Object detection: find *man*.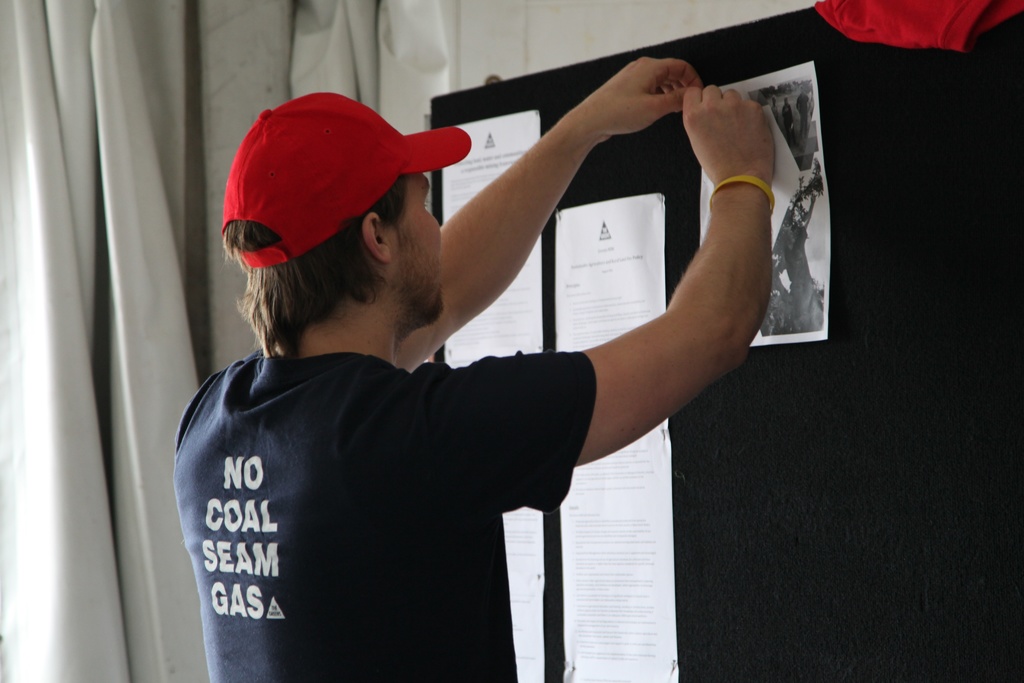
box=[161, 82, 798, 682].
